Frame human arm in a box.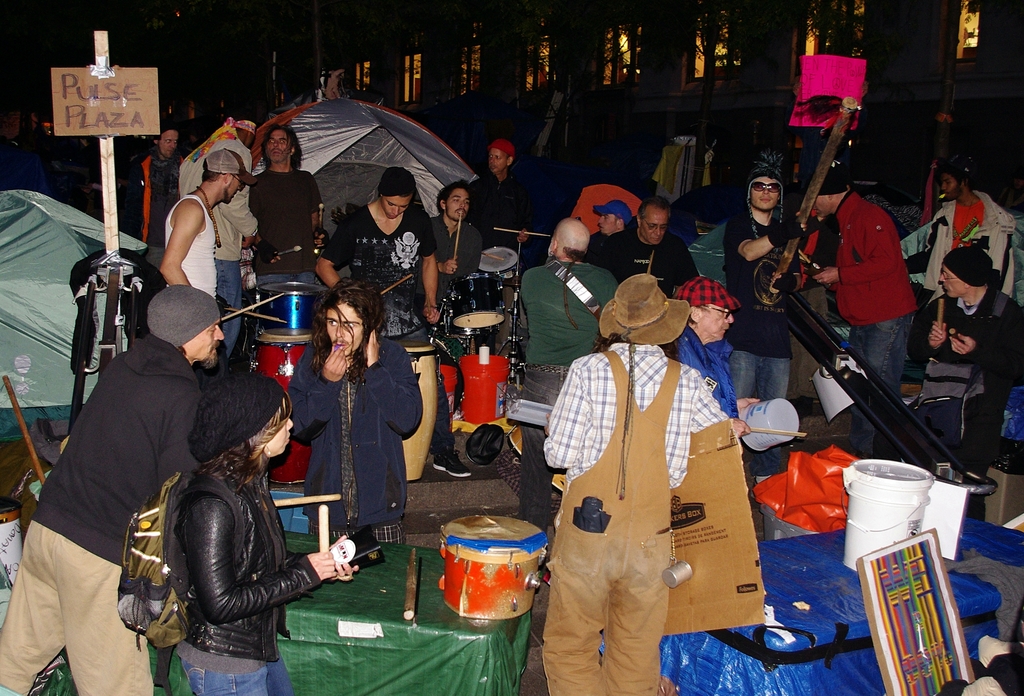
[x1=182, y1=500, x2=338, y2=626].
